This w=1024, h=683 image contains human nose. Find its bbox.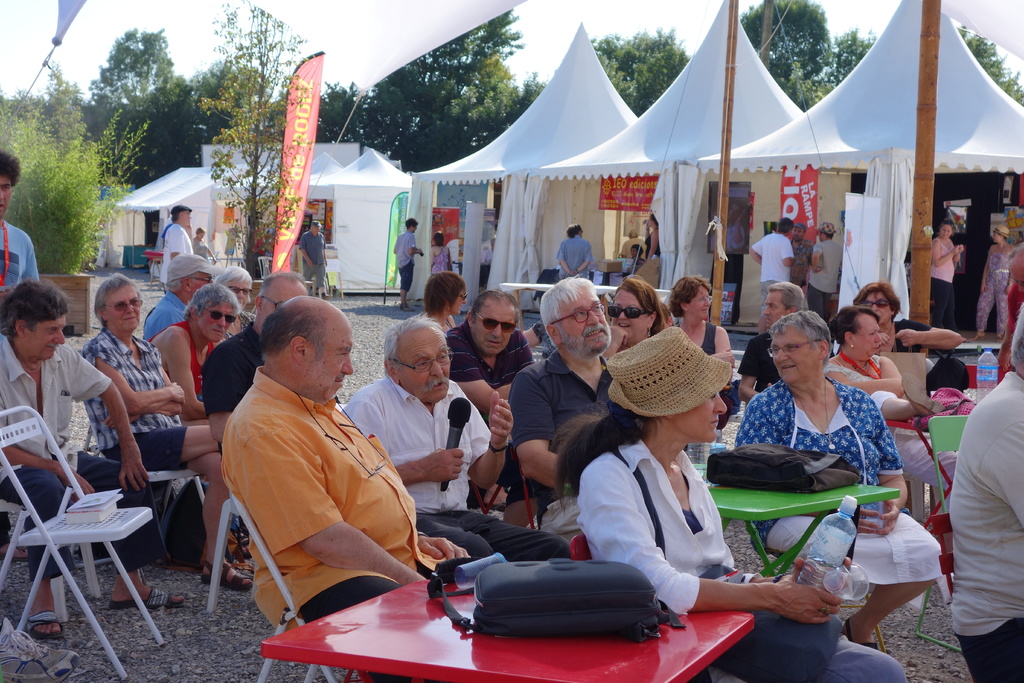
871,306,883,313.
